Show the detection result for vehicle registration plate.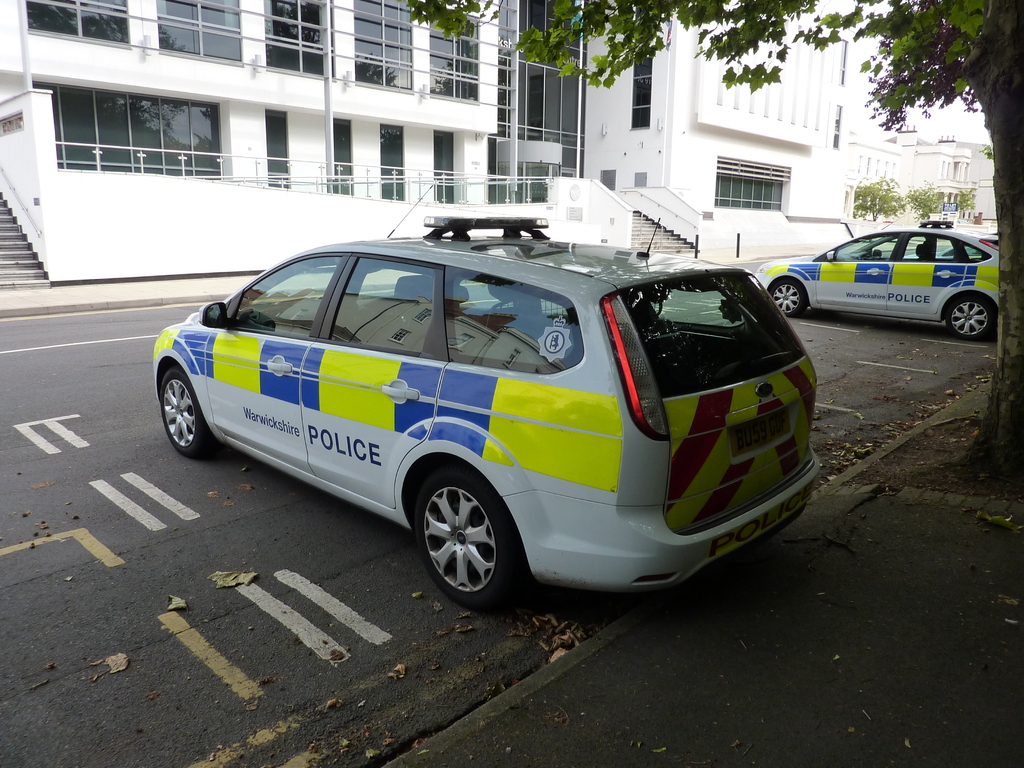
bbox=[728, 410, 794, 458].
